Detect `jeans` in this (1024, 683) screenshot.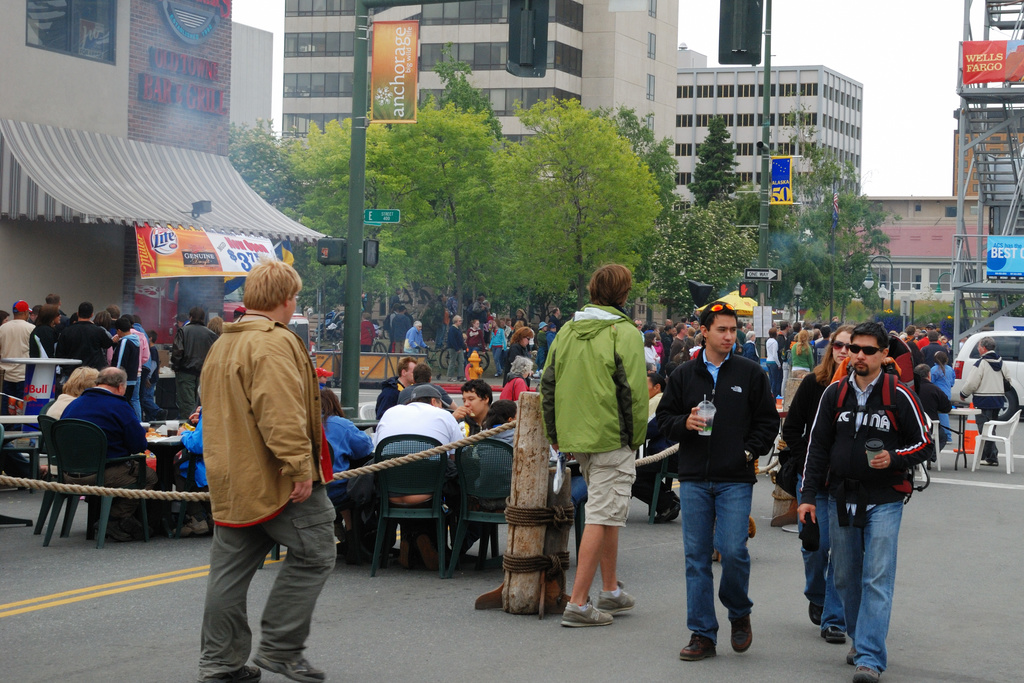
Detection: 681 481 772 663.
